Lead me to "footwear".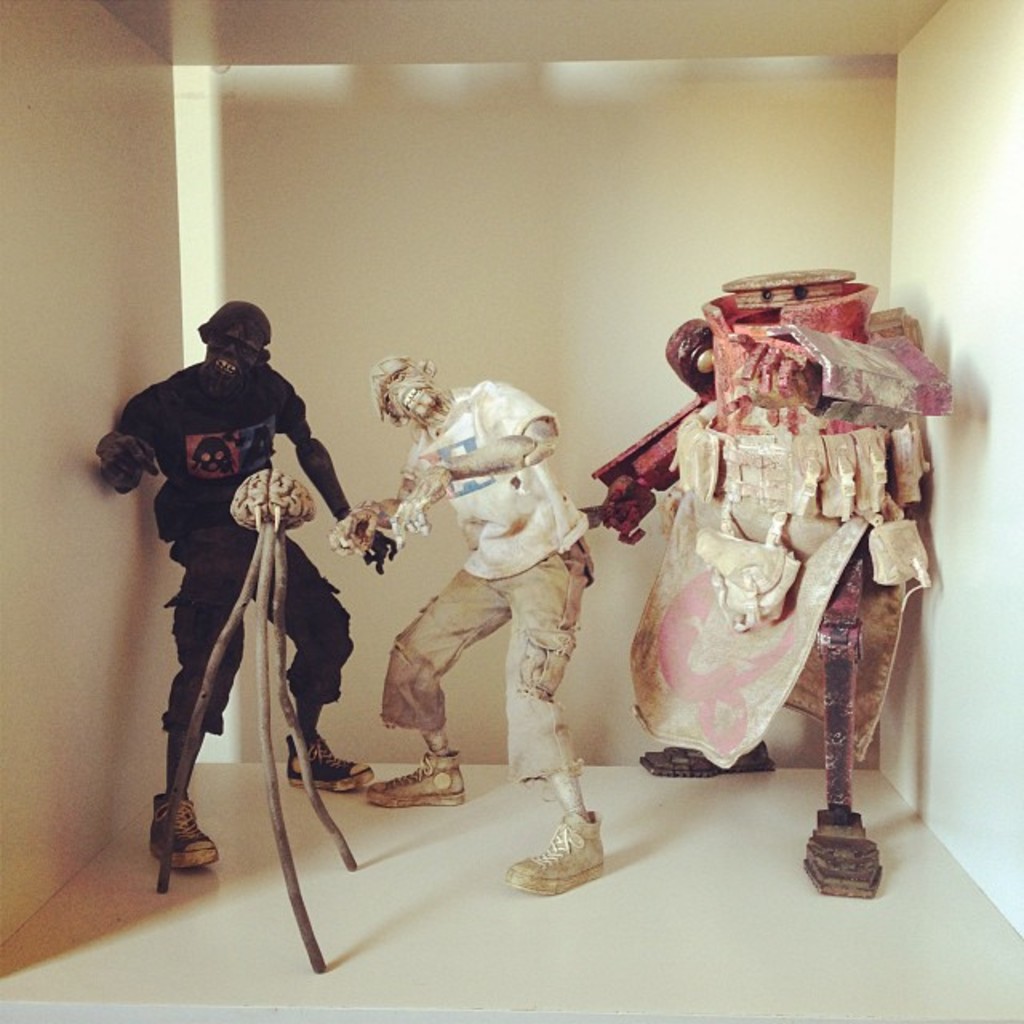
Lead to x1=528 y1=789 x2=632 y2=918.
